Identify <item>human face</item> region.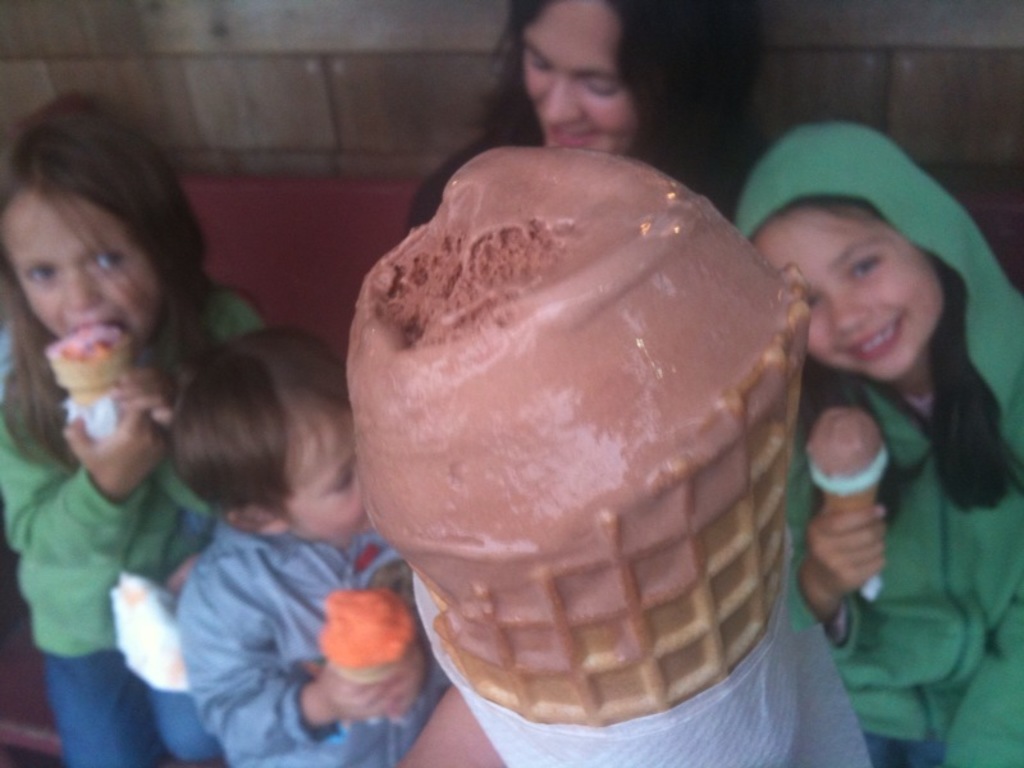
Region: (5,183,157,347).
